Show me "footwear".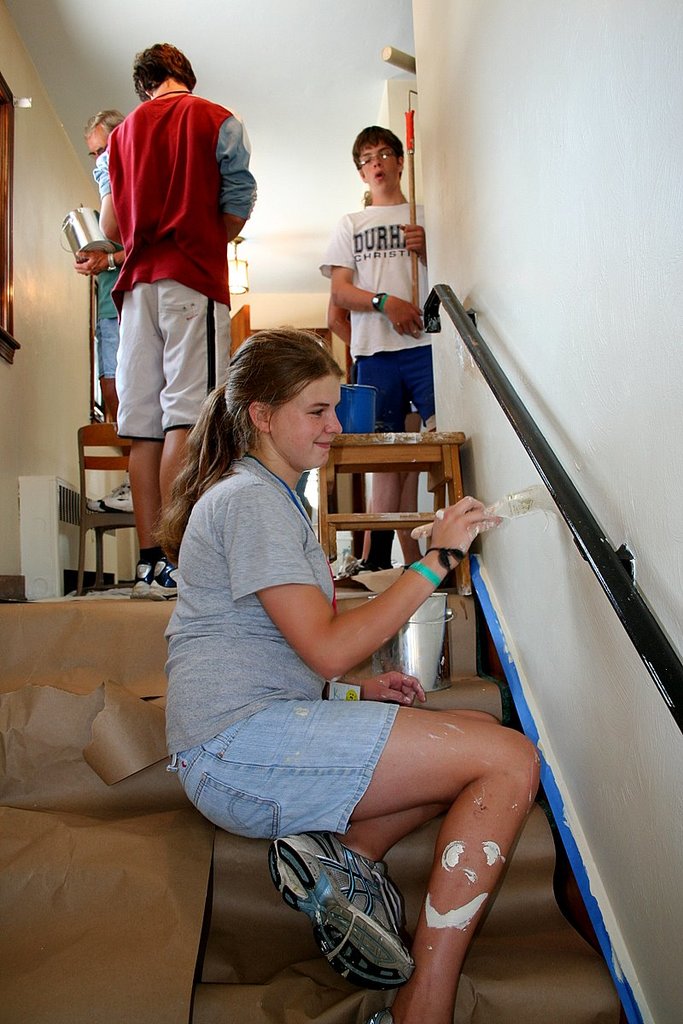
"footwear" is here: Rect(367, 1013, 394, 1023).
